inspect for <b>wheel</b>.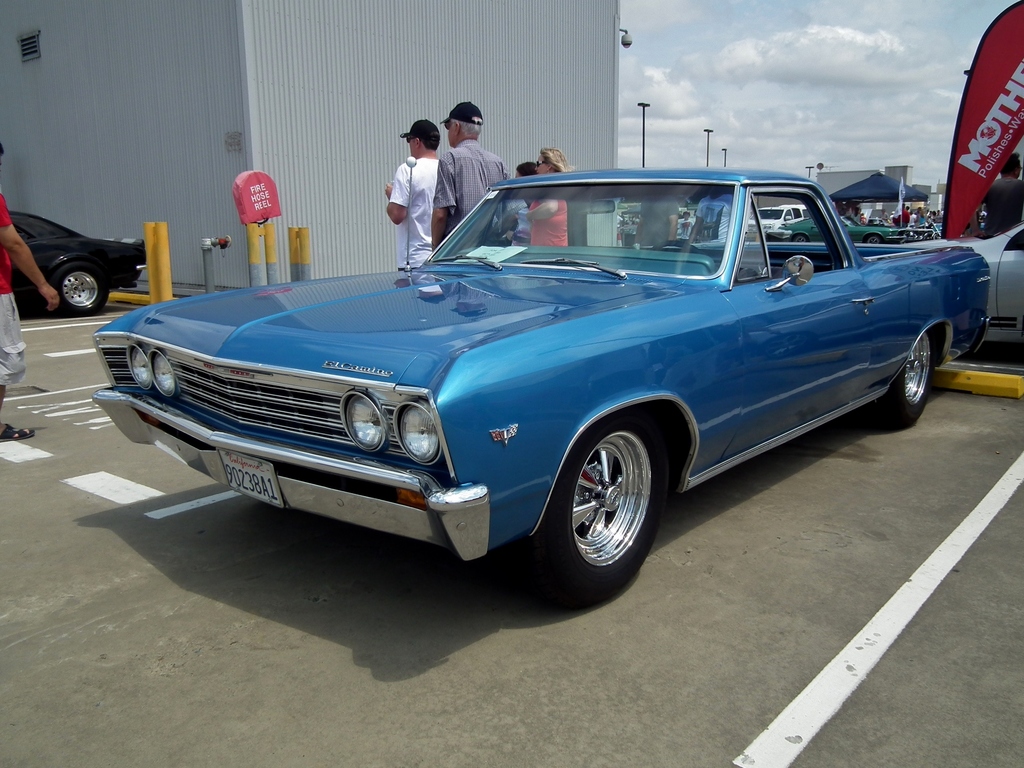
Inspection: [652,240,700,248].
